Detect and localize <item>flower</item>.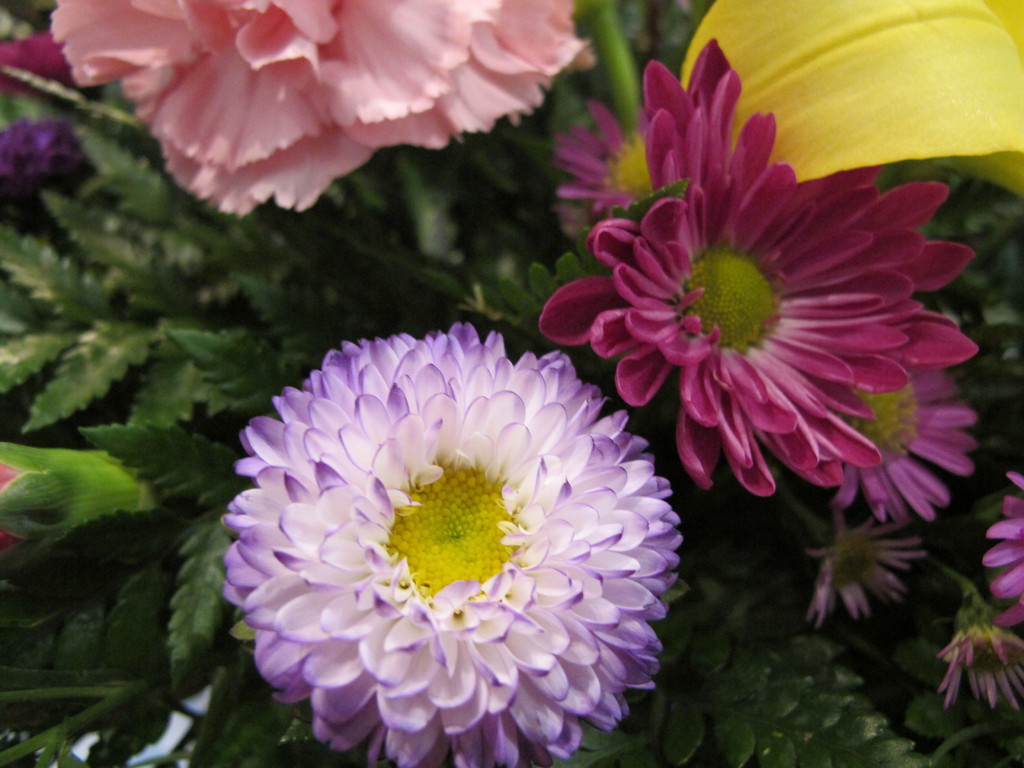
Localized at left=538, top=36, right=973, bottom=498.
